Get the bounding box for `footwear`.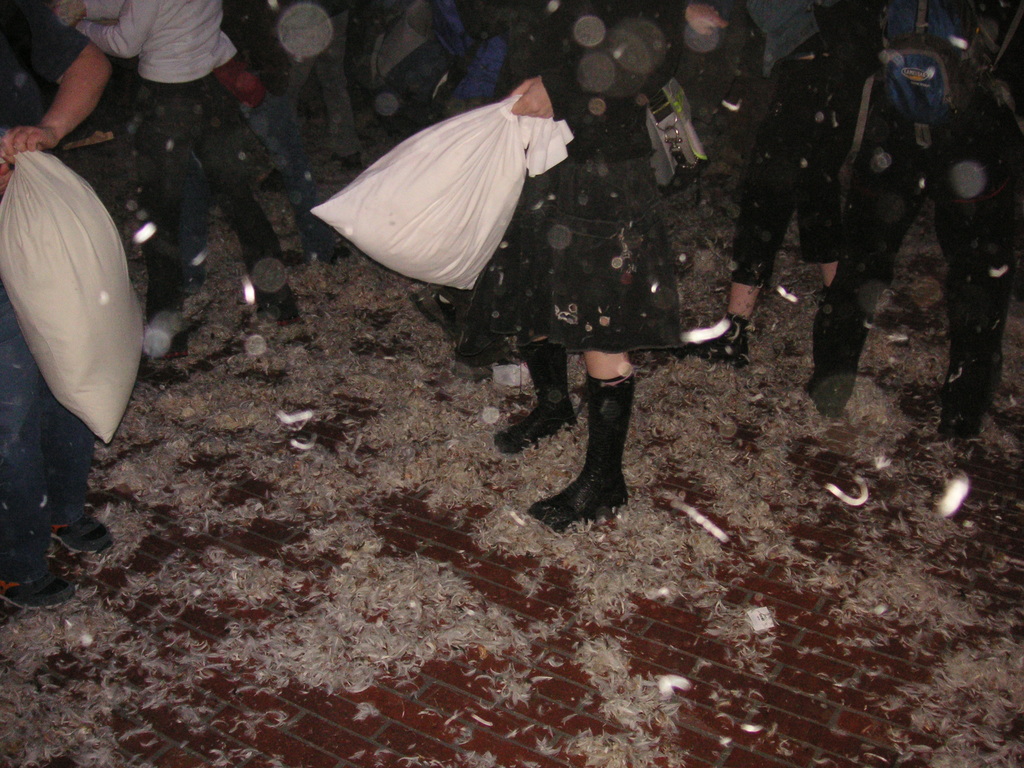
bbox=(680, 311, 749, 359).
